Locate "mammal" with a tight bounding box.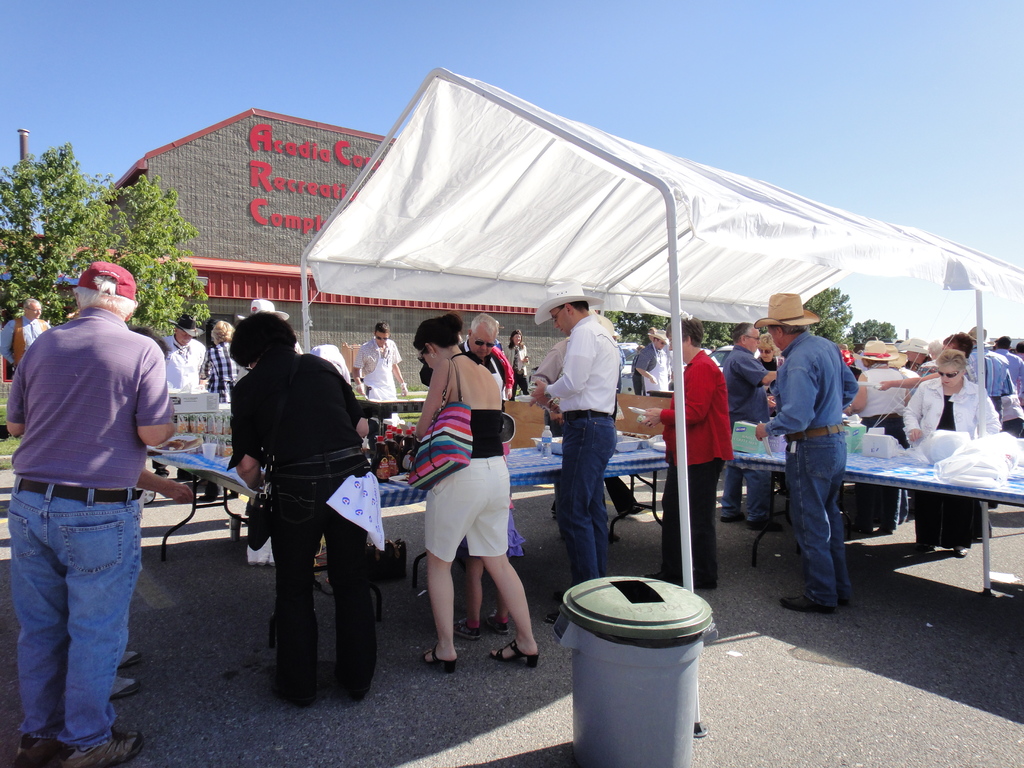
[left=752, top=291, right=858, bottom=610].
